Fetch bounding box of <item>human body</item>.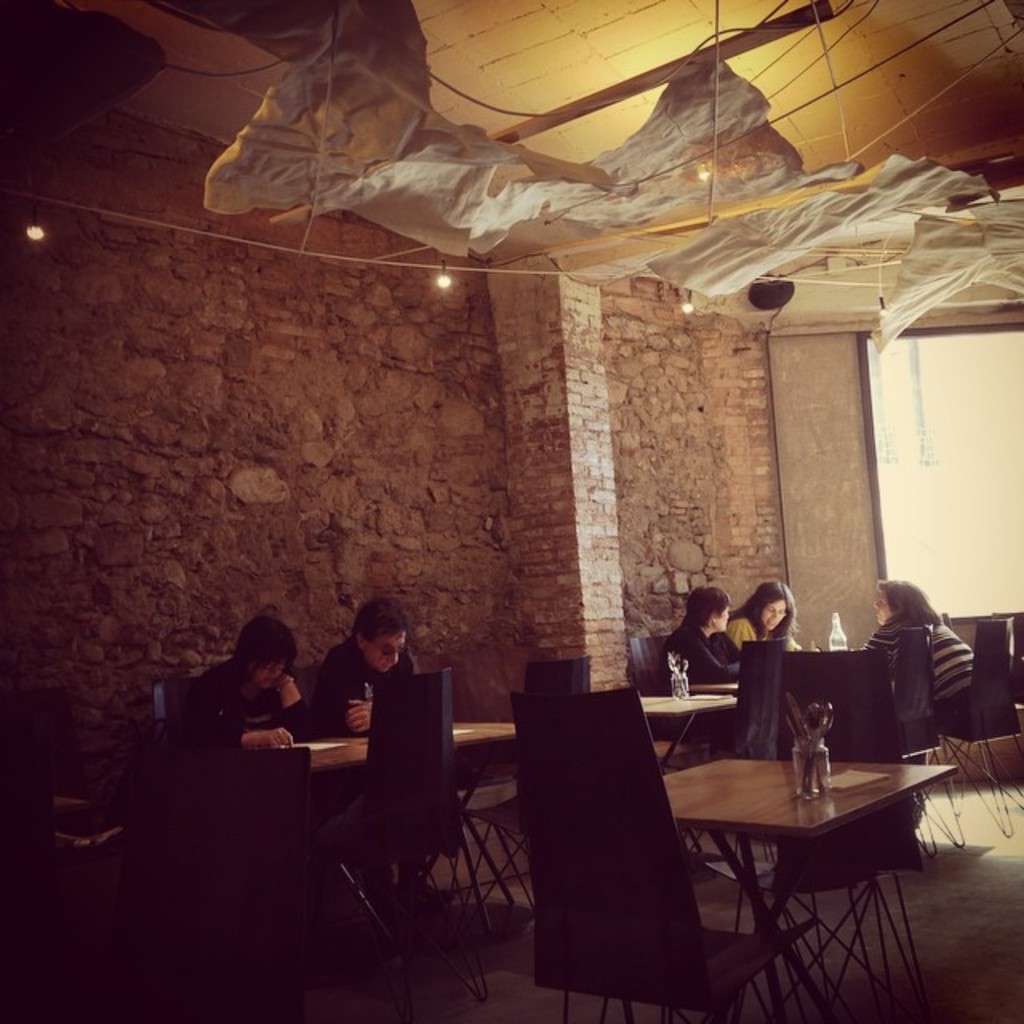
Bbox: BBox(718, 566, 790, 658).
